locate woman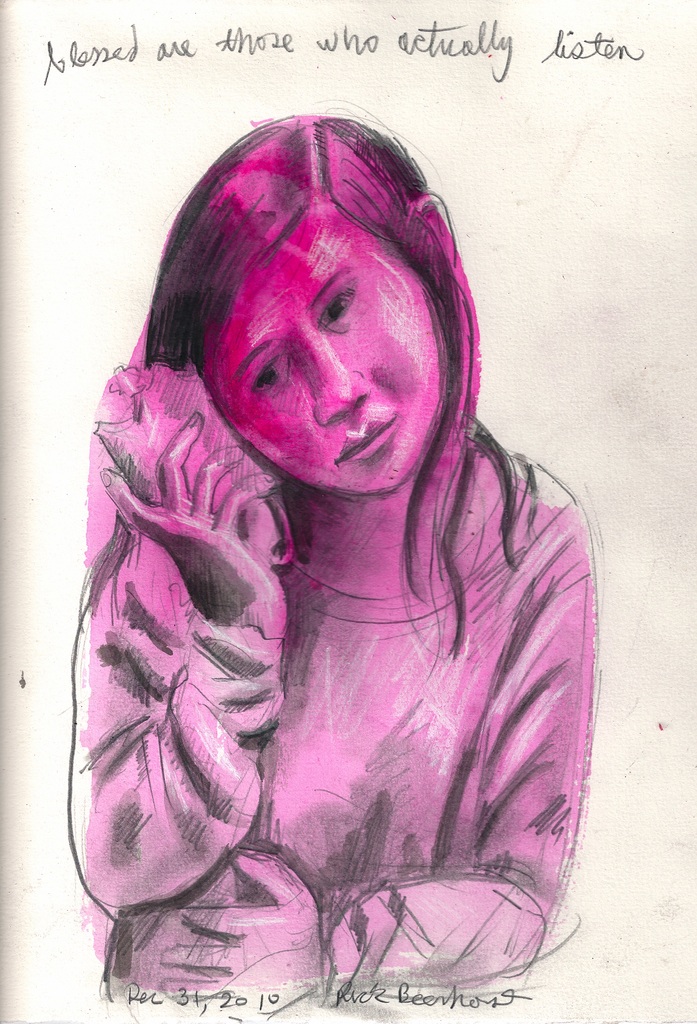
box(60, 102, 607, 1000)
